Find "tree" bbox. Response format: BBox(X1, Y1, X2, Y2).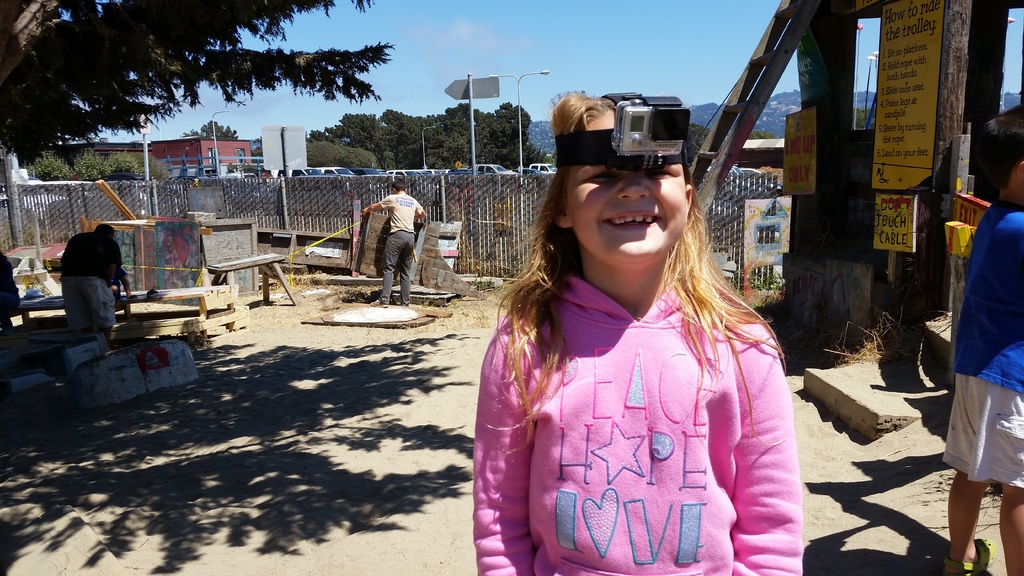
BBox(852, 108, 876, 132).
